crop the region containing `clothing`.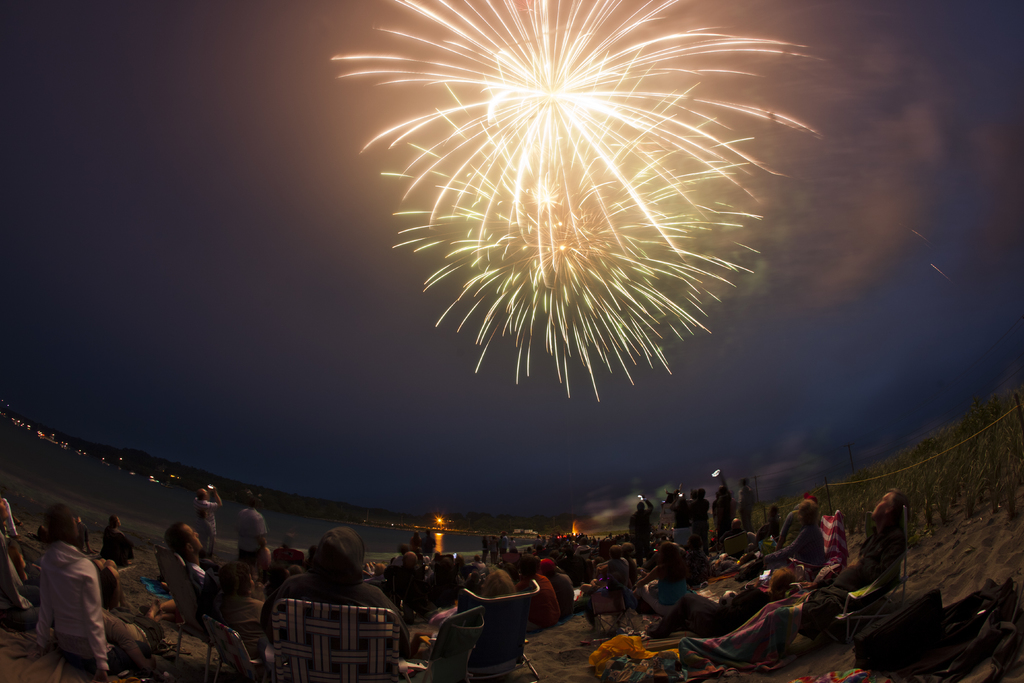
Crop region: select_region(17, 522, 107, 672).
